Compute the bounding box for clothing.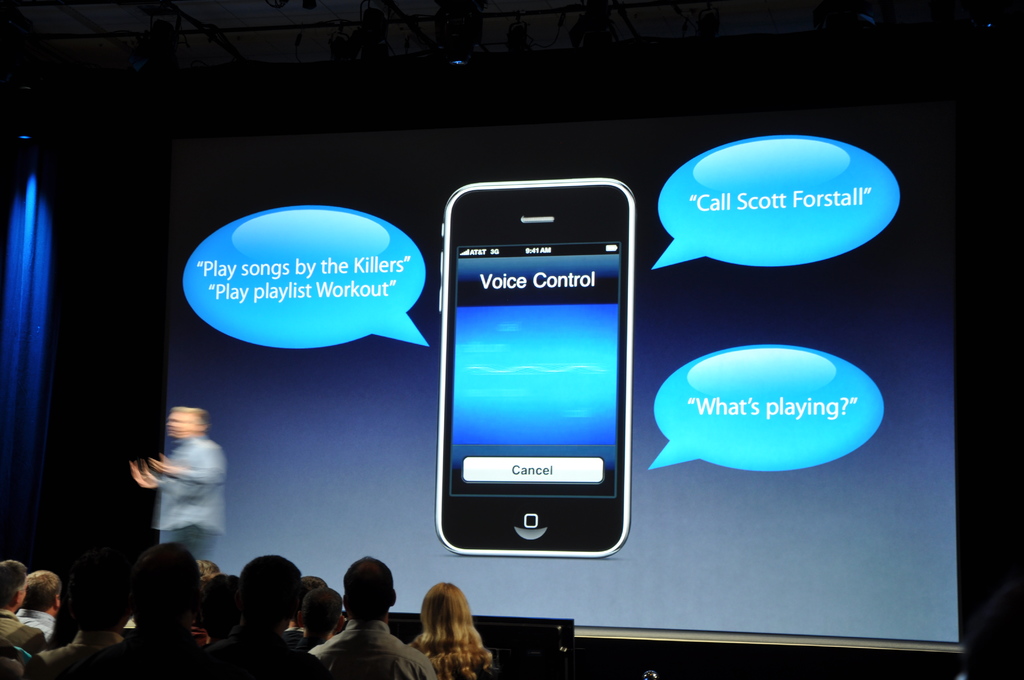
rect(312, 622, 430, 679).
